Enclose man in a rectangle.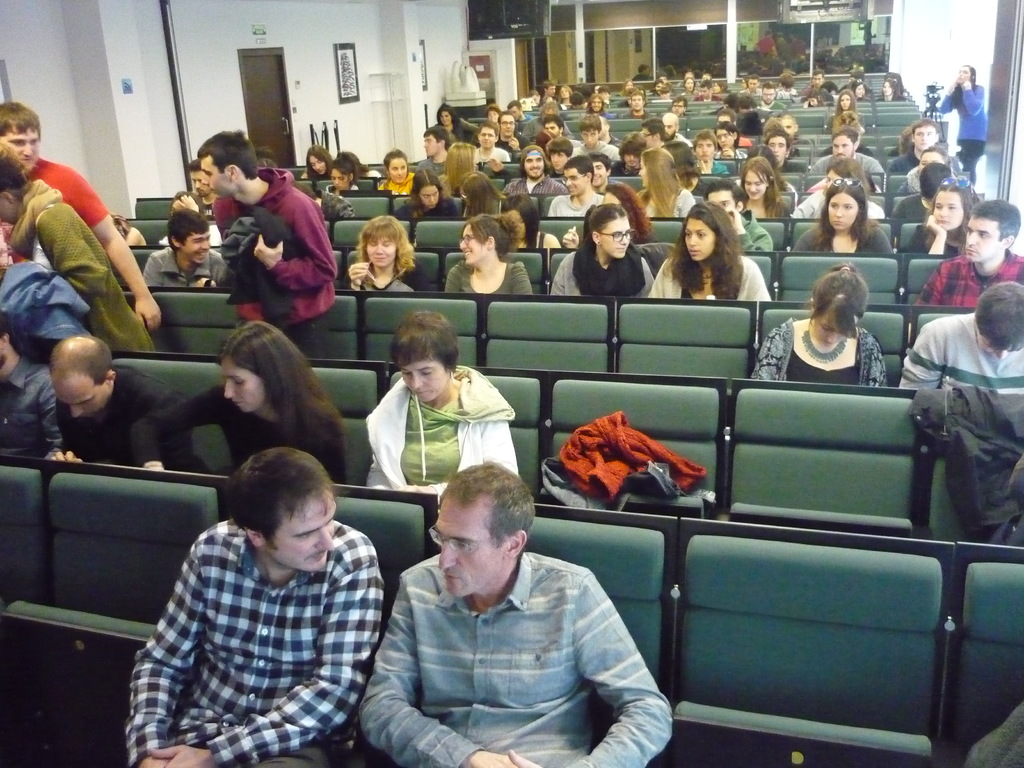
left=436, top=99, right=479, bottom=143.
